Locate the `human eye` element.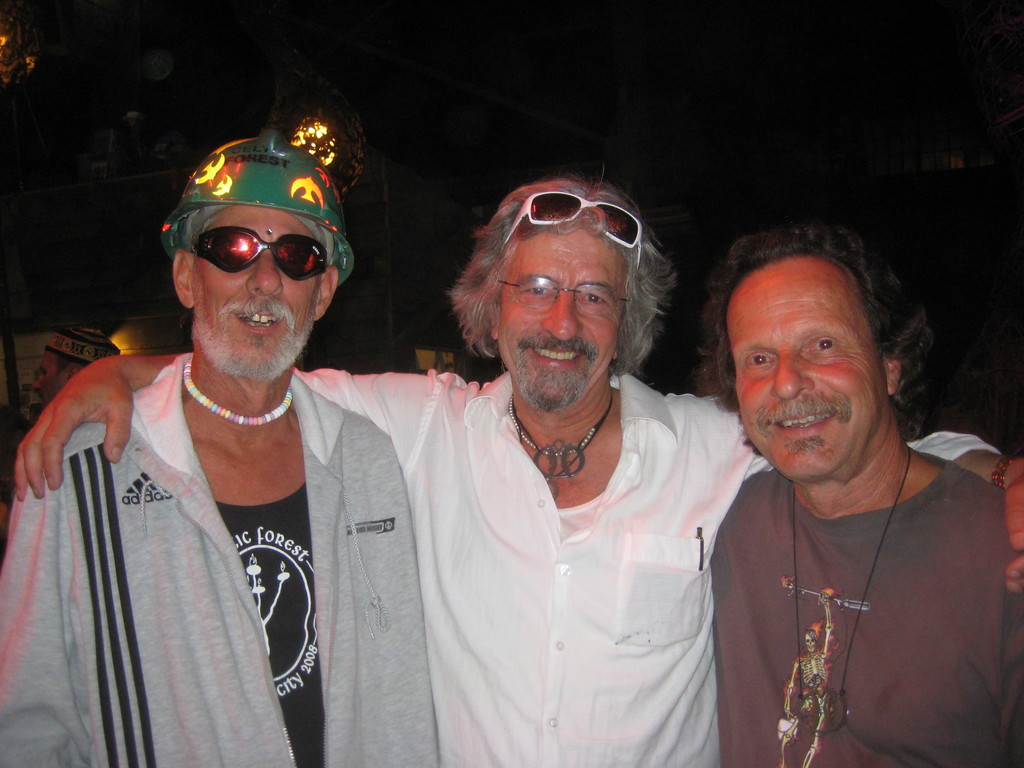
Element bbox: 744,351,775,371.
